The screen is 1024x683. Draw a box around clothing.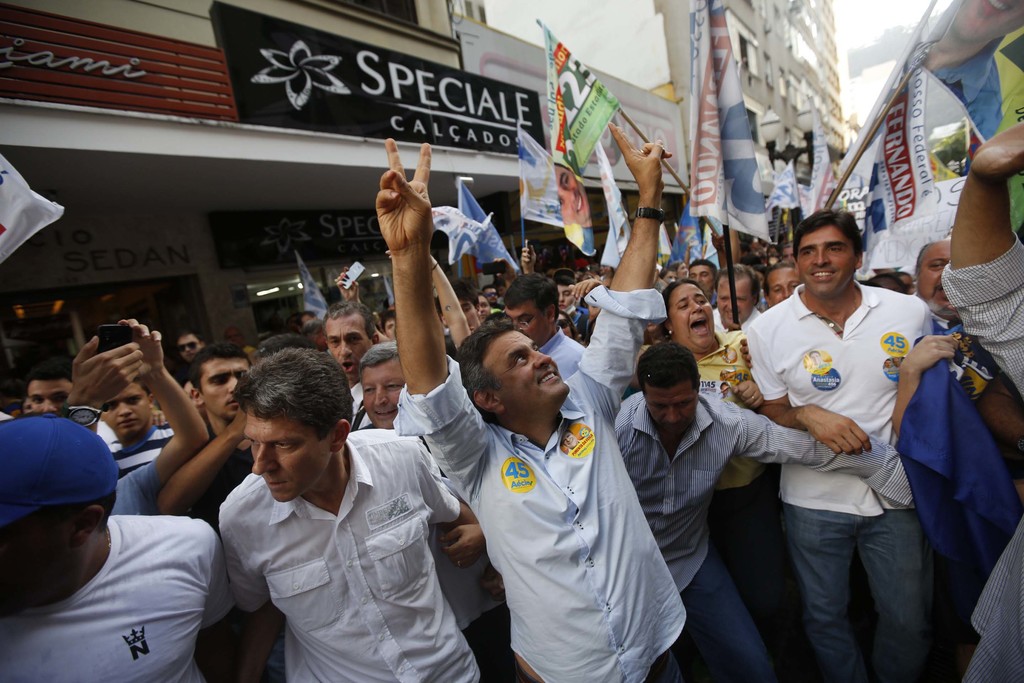
{"x1": 608, "y1": 385, "x2": 898, "y2": 682}.
